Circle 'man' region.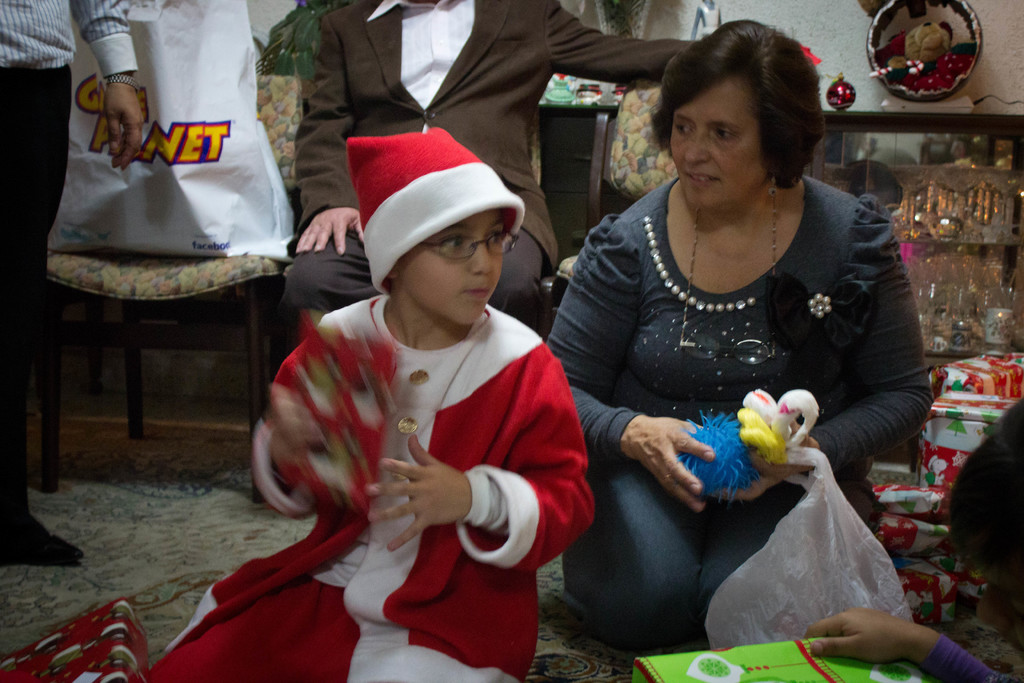
Region: 0:0:145:567.
